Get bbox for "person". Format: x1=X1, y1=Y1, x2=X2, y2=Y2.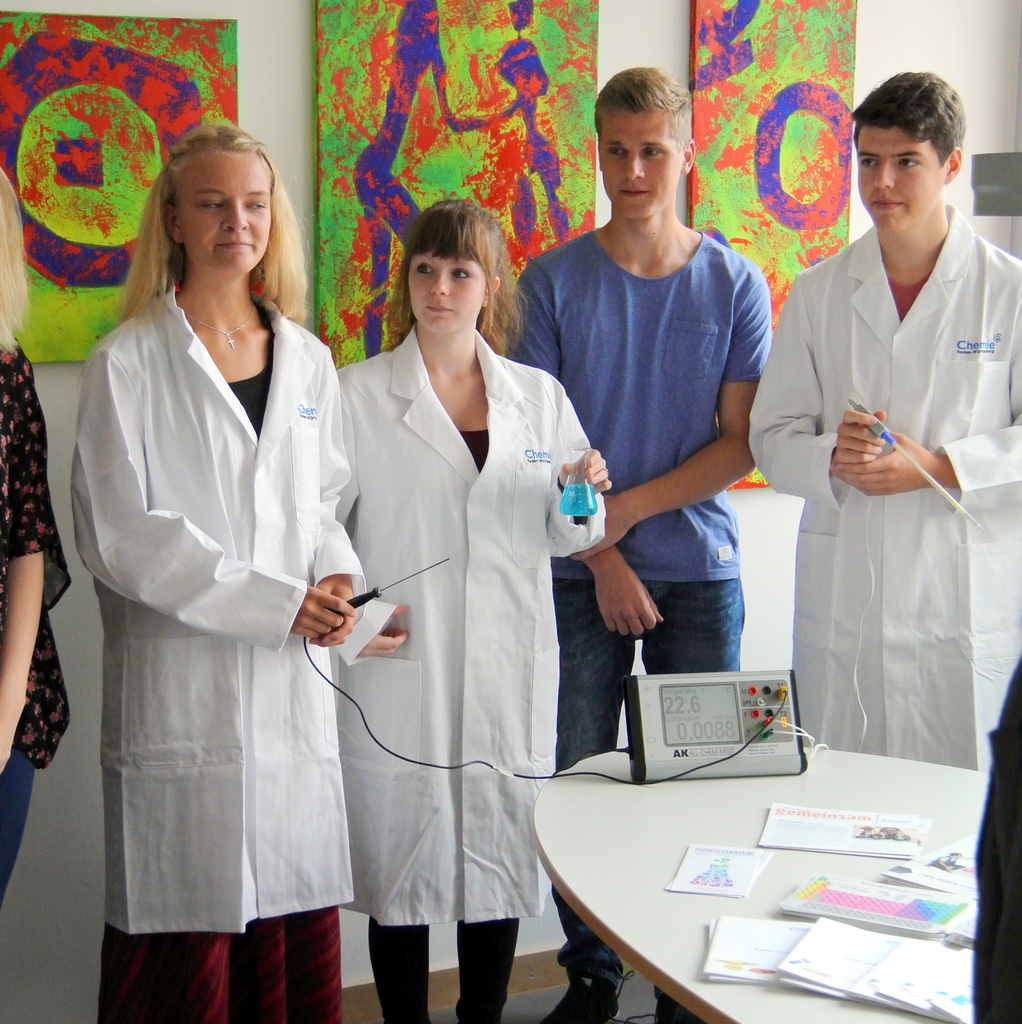
x1=349, y1=0, x2=524, y2=360.
